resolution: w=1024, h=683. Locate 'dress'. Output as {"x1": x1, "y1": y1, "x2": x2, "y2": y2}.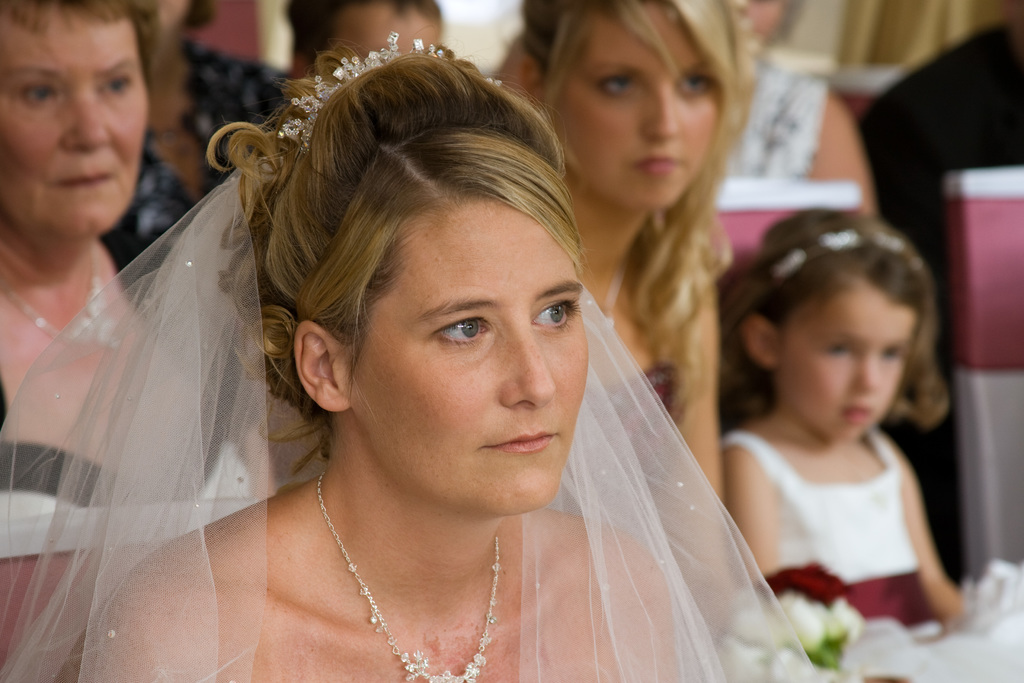
{"x1": 721, "y1": 427, "x2": 1023, "y2": 682}.
